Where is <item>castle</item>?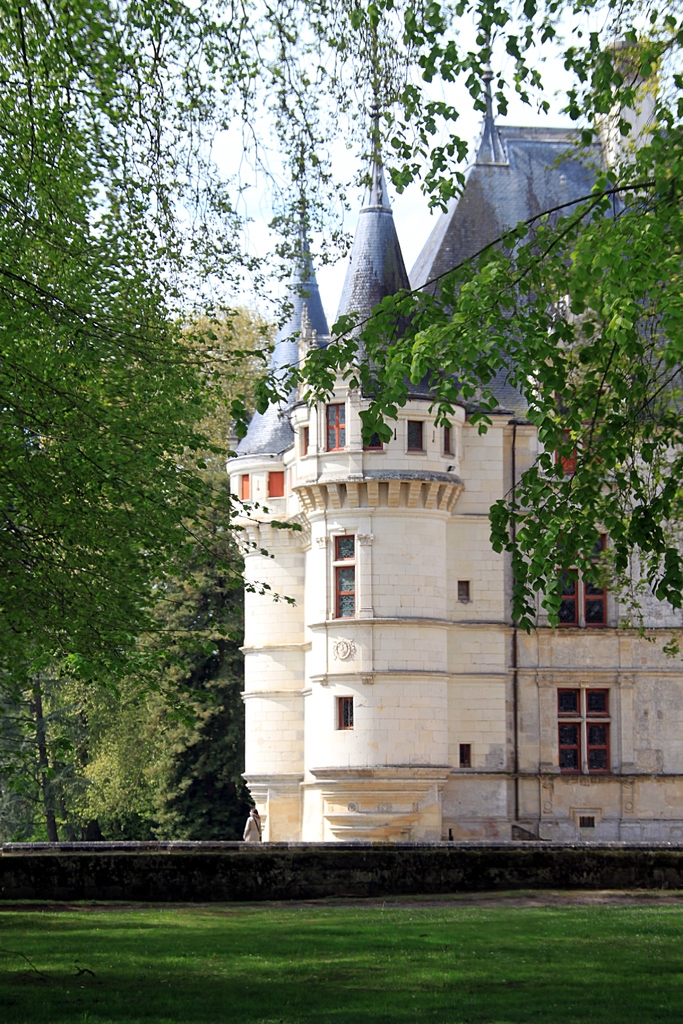
(183, 99, 666, 881).
